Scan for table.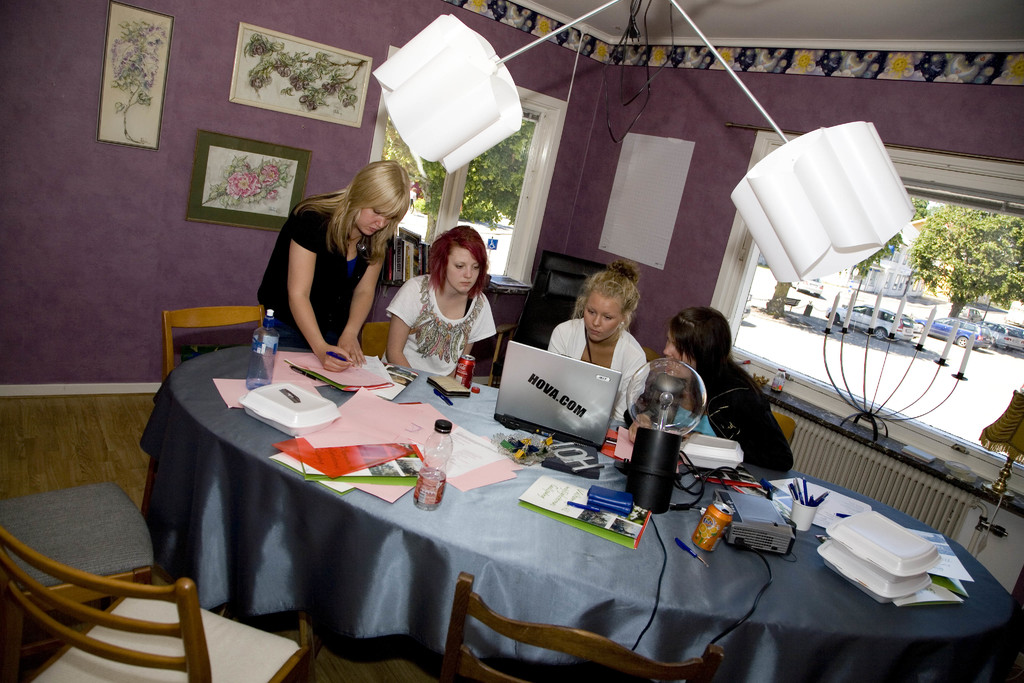
Scan result: (x1=138, y1=362, x2=927, y2=682).
